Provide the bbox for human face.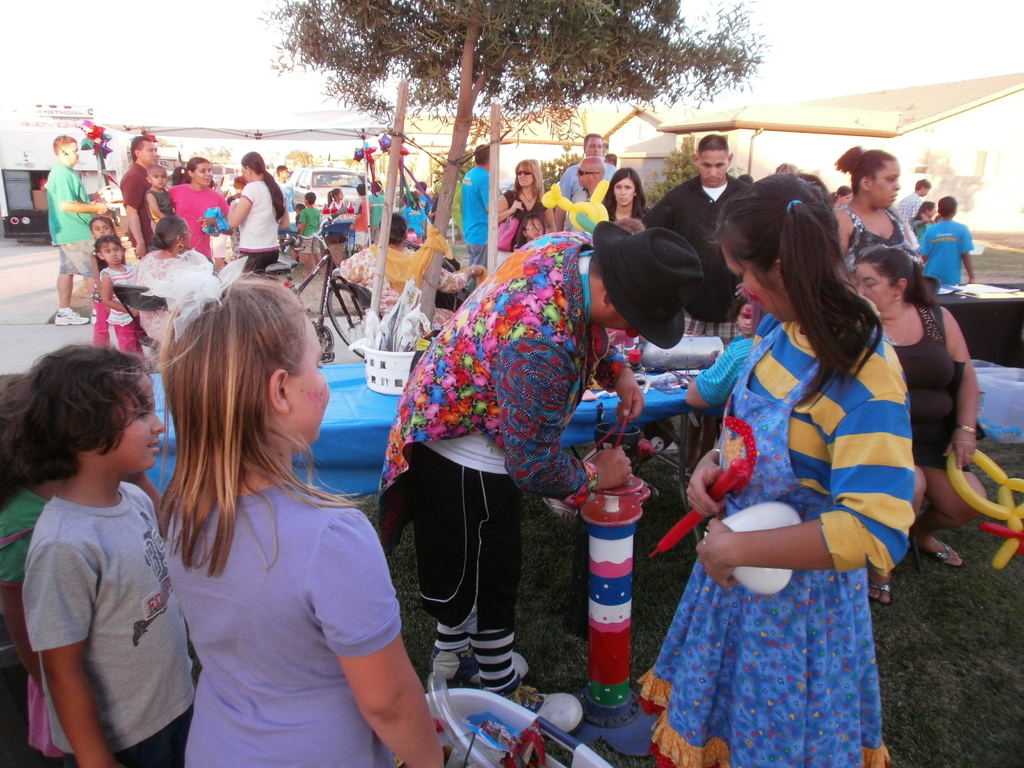
bbox(573, 154, 589, 191).
